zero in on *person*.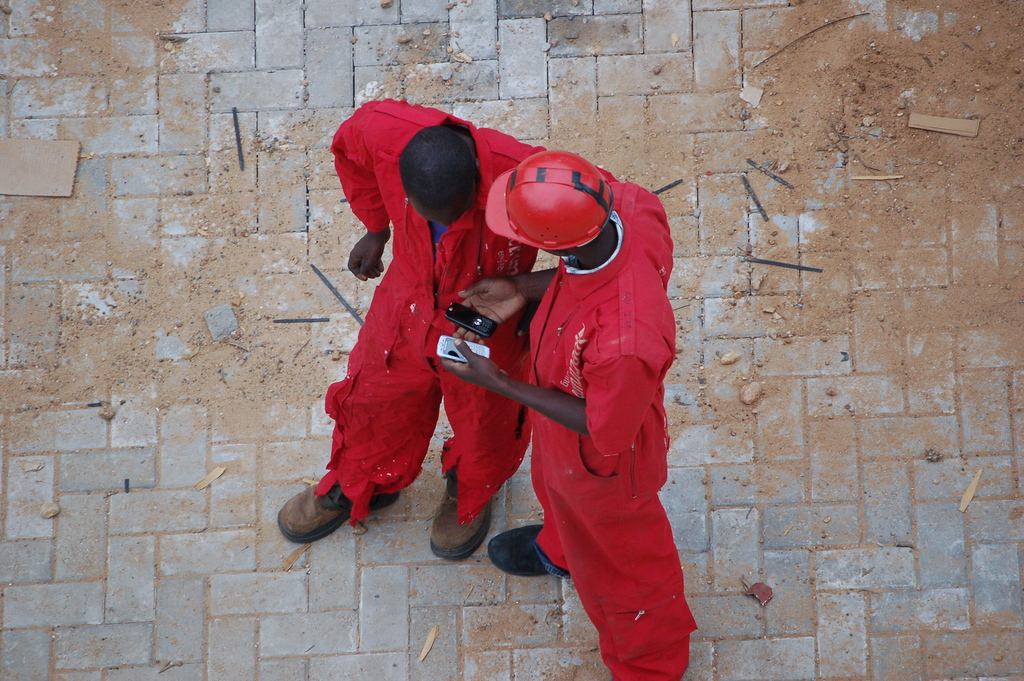
Zeroed in: locate(438, 149, 695, 680).
